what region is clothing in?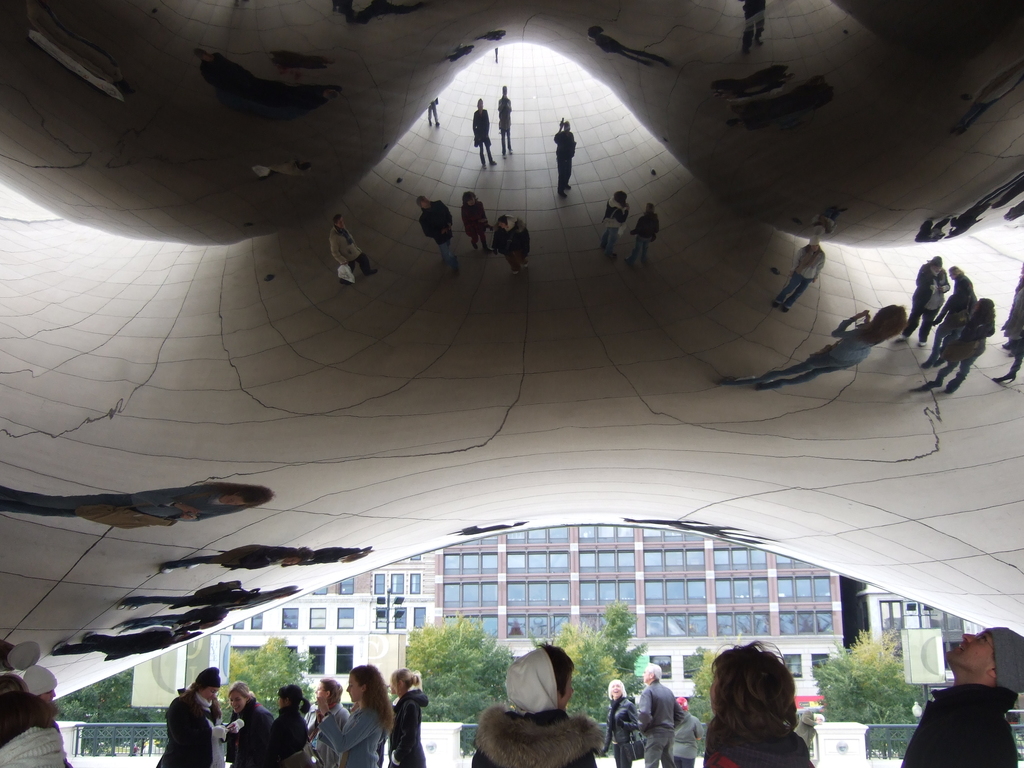
[602, 700, 633, 767].
